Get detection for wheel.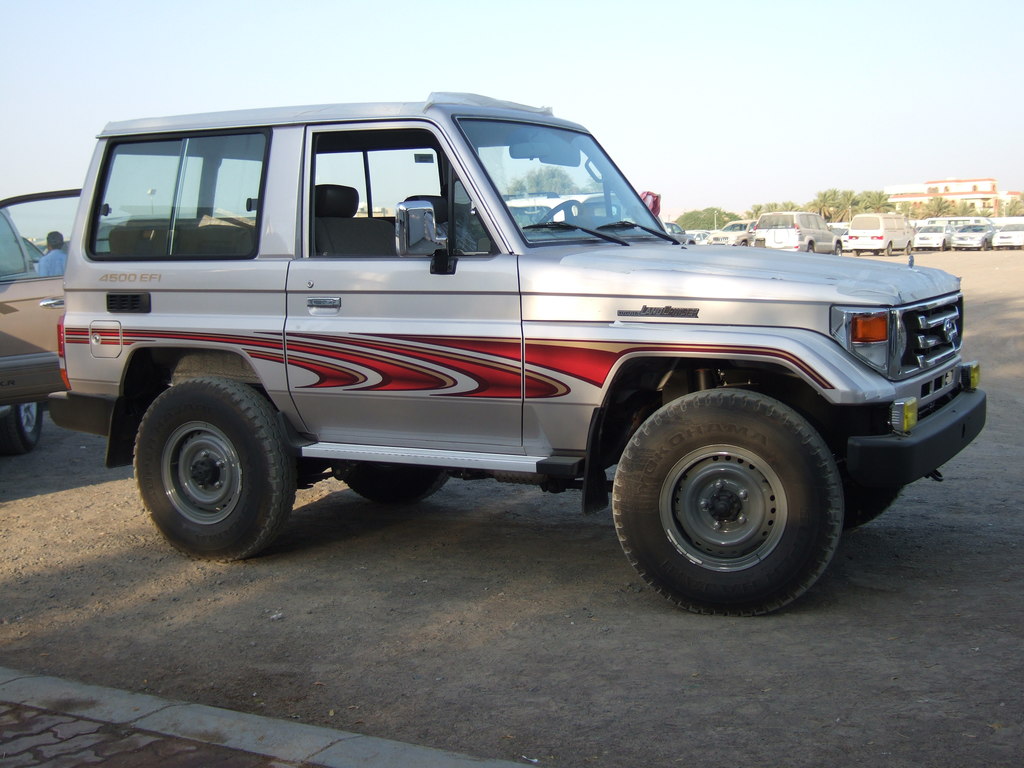
Detection: box=[853, 250, 860, 253].
